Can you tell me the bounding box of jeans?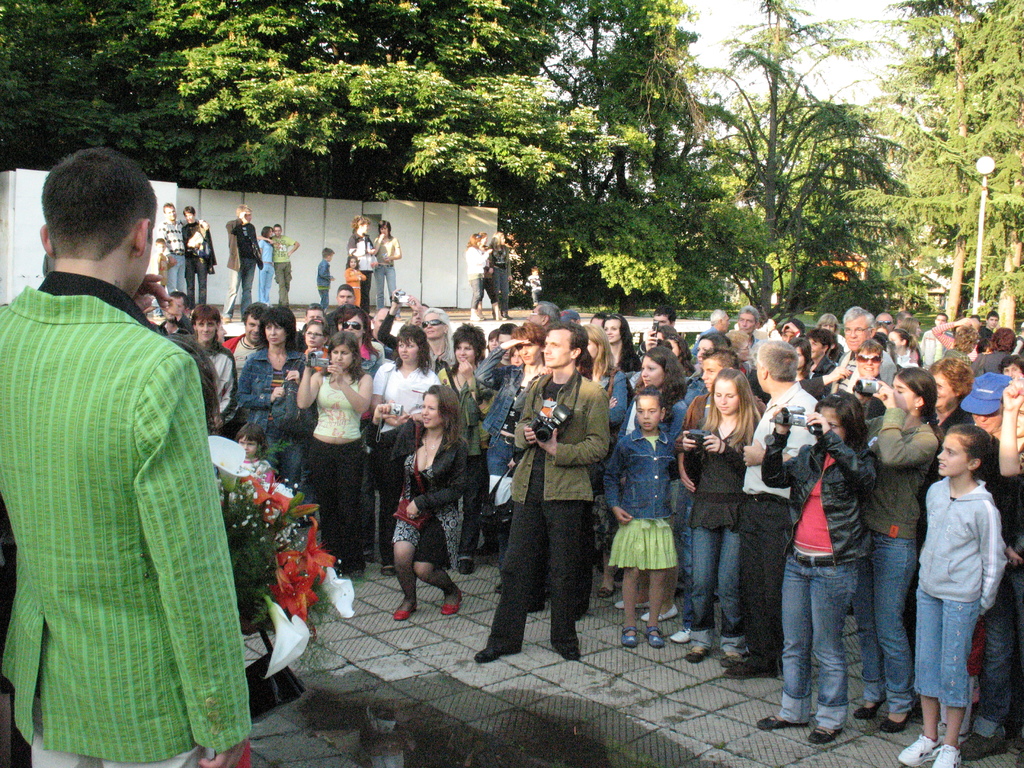
rect(479, 346, 532, 477).
